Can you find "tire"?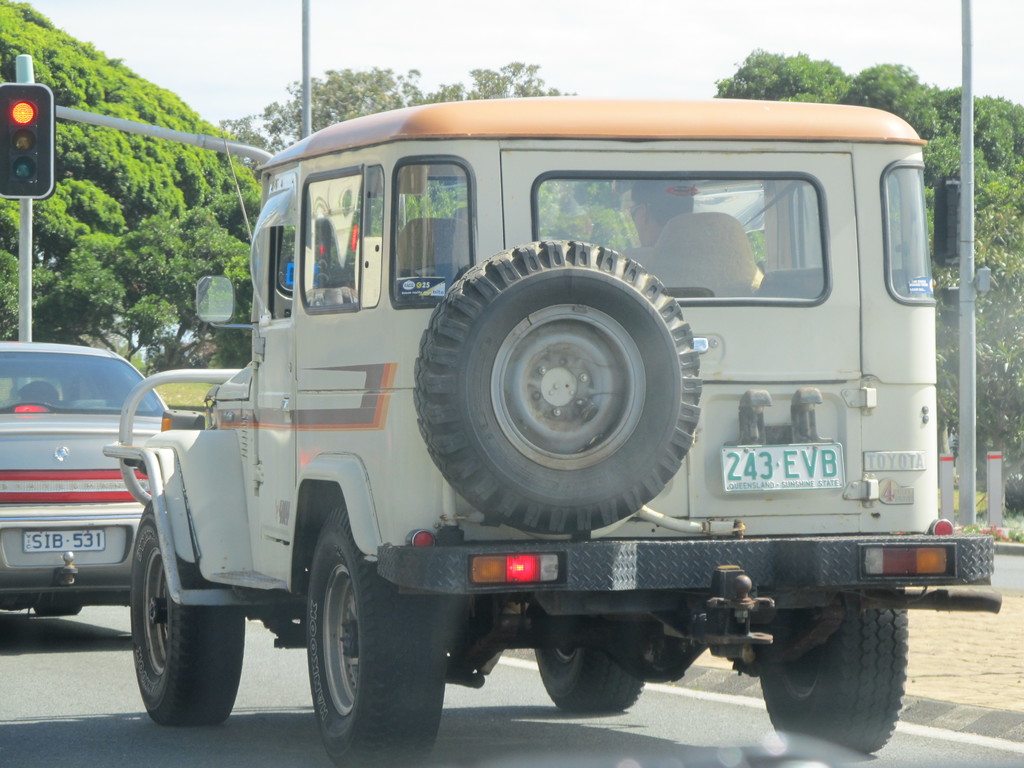
Yes, bounding box: left=531, top=646, right=651, bottom=717.
